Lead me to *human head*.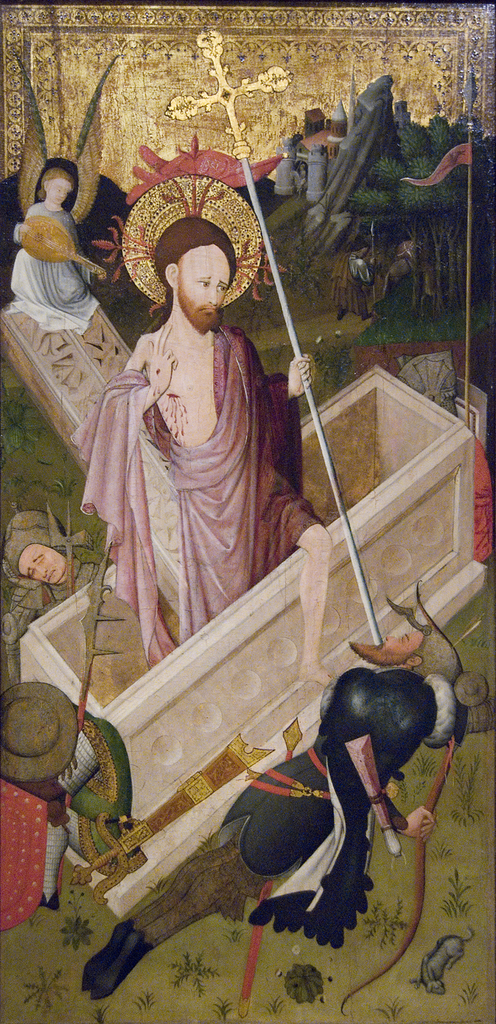
Lead to [6, 505, 64, 589].
